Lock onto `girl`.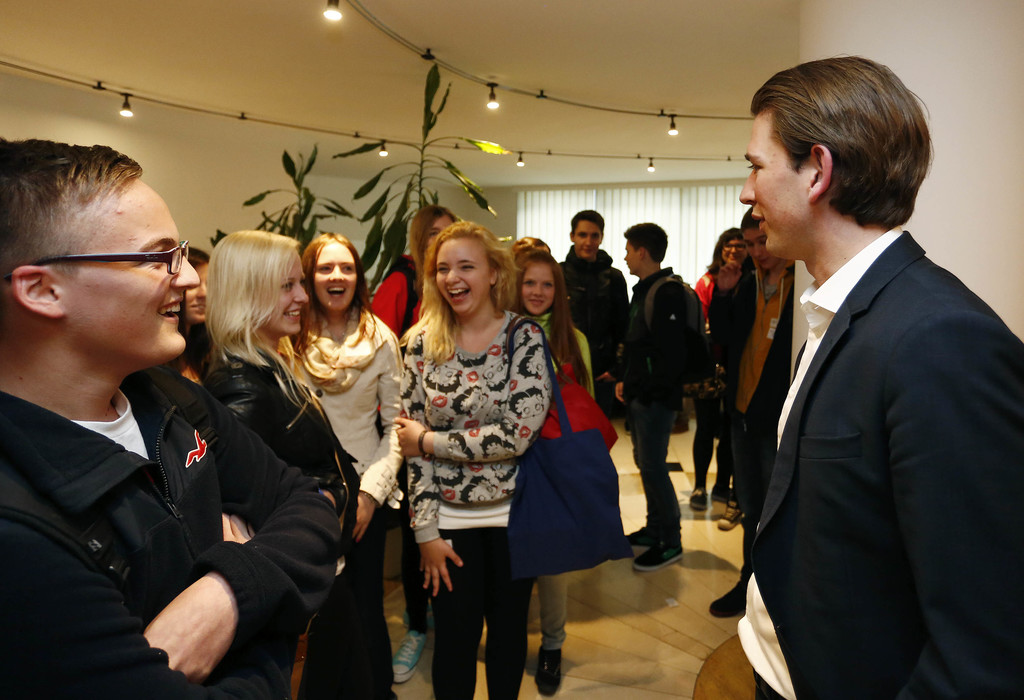
Locked: Rect(273, 228, 404, 699).
